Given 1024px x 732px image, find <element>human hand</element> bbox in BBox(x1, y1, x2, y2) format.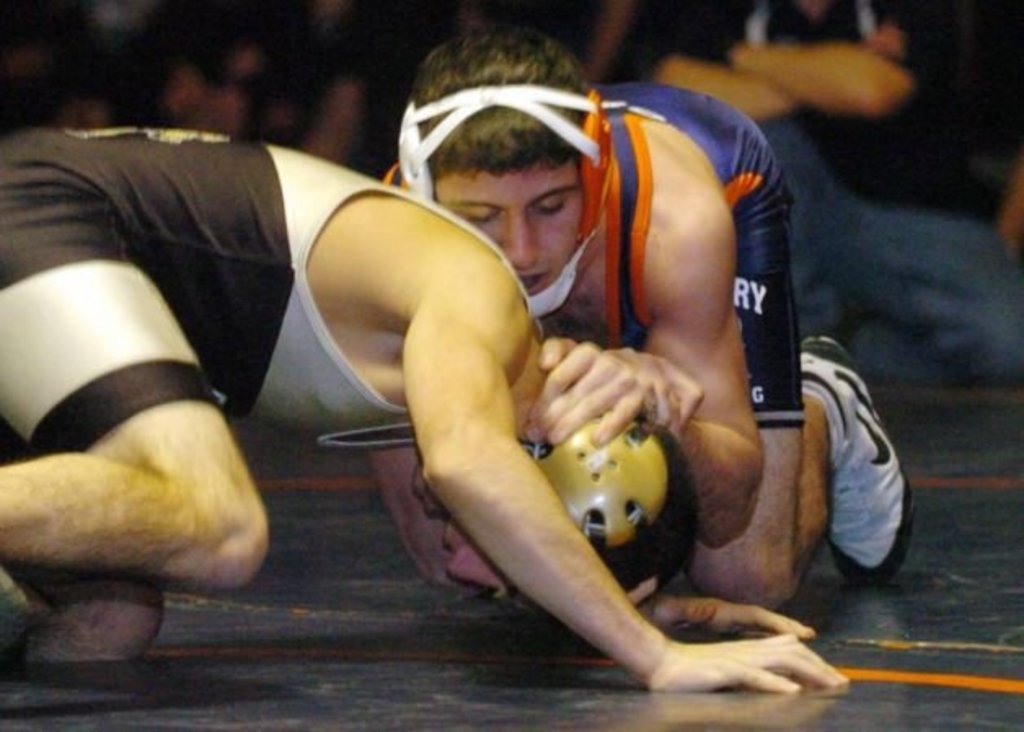
BBox(522, 333, 655, 452).
